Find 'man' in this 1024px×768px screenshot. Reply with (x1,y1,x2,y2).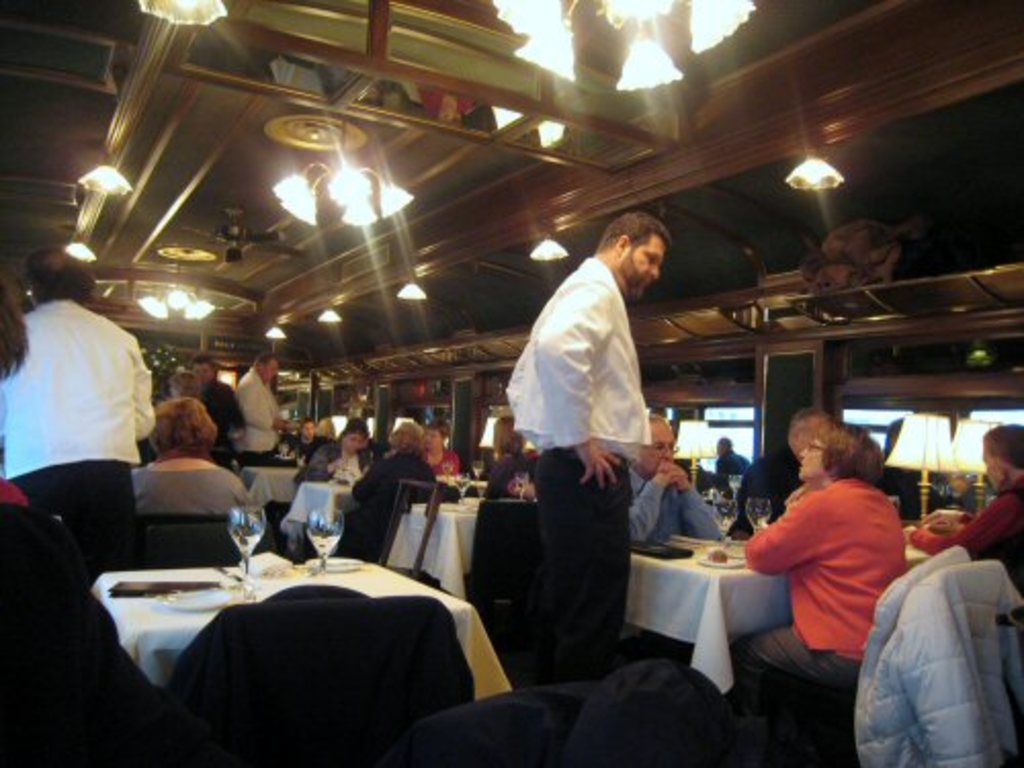
(346,420,434,567).
